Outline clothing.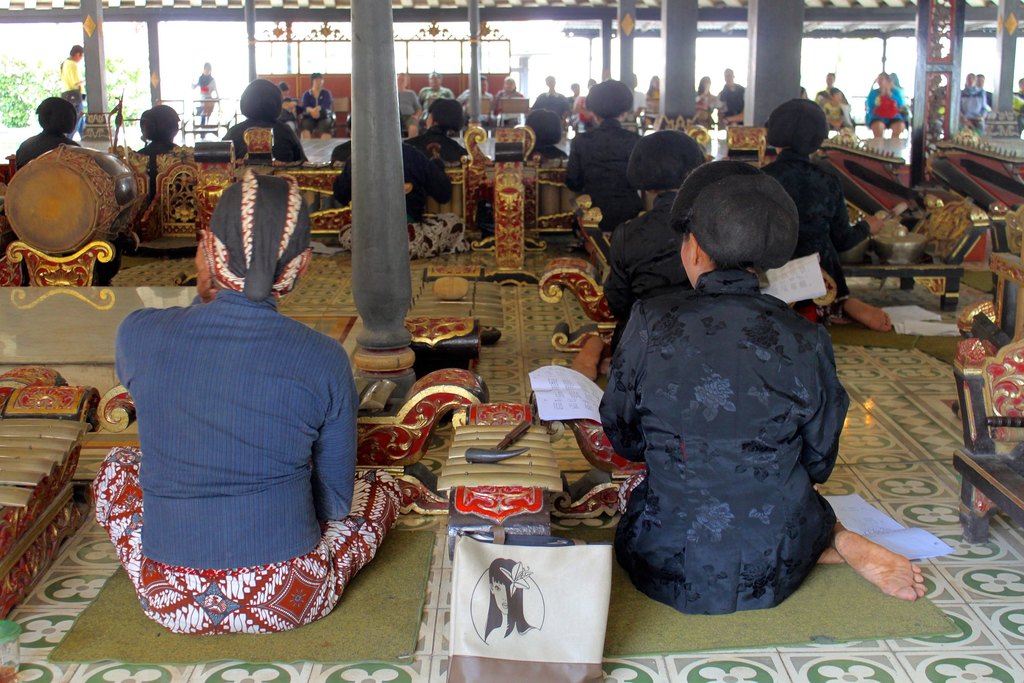
Outline: region(718, 82, 747, 129).
